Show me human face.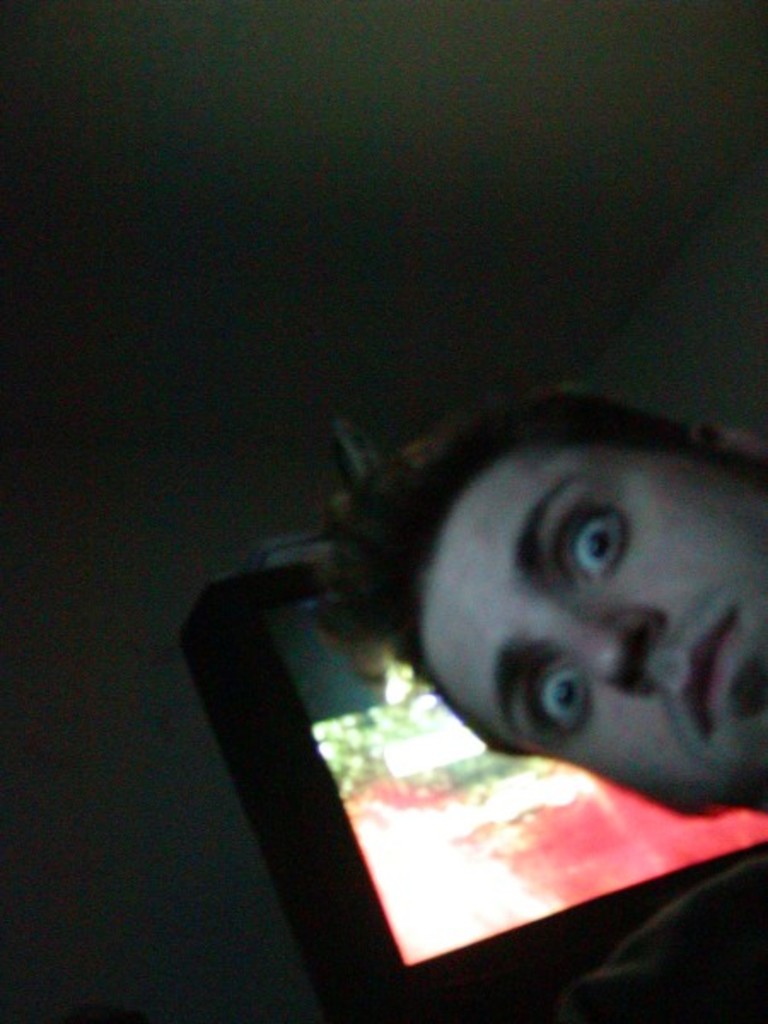
human face is here: (420,442,766,807).
